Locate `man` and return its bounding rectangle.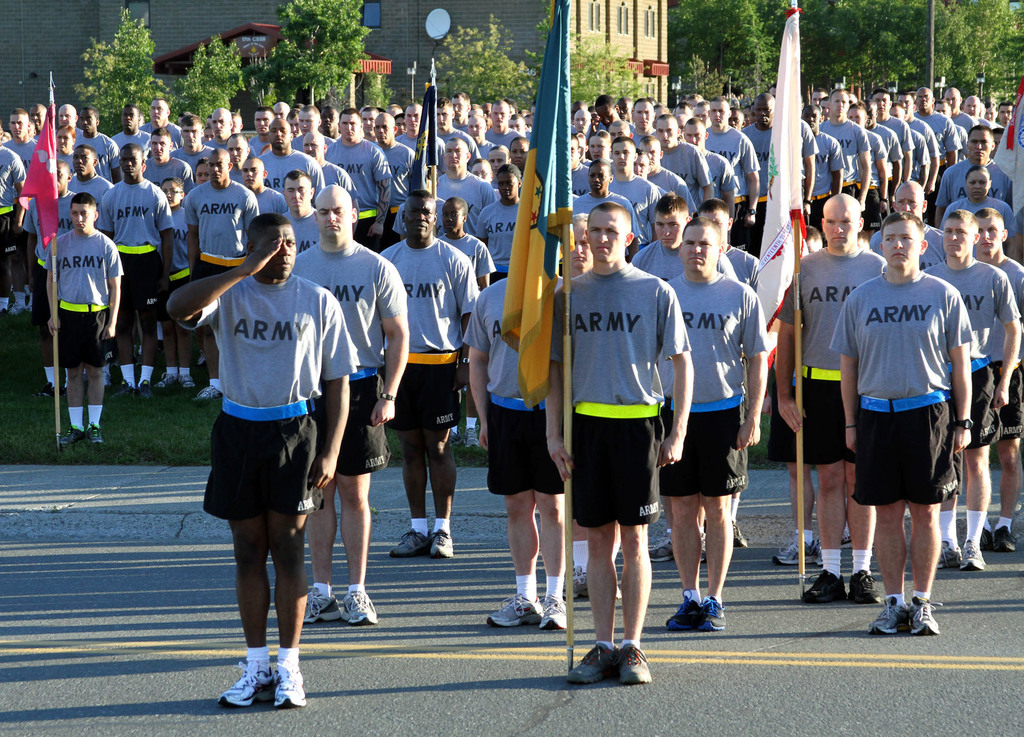
bbox(3, 104, 40, 315).
